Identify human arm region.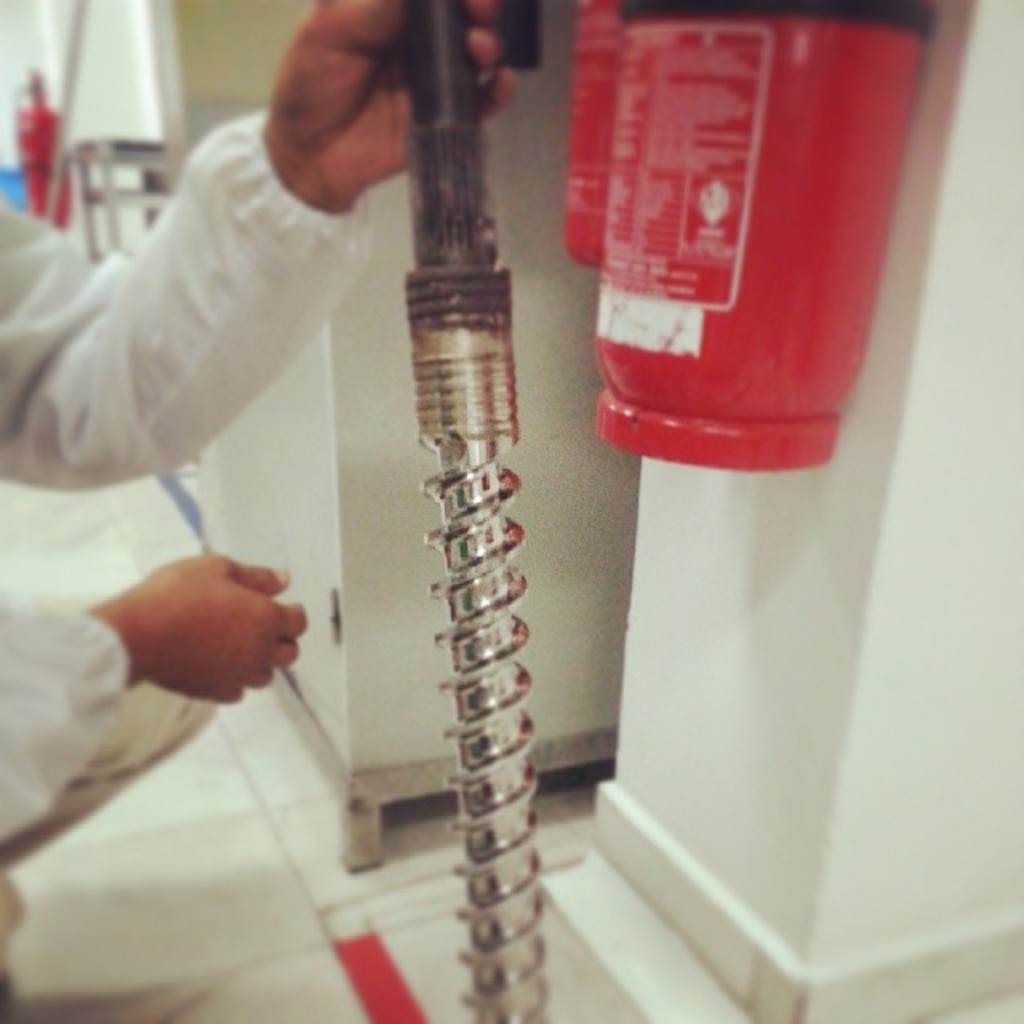
Region: (0, 544, 317, 853).
